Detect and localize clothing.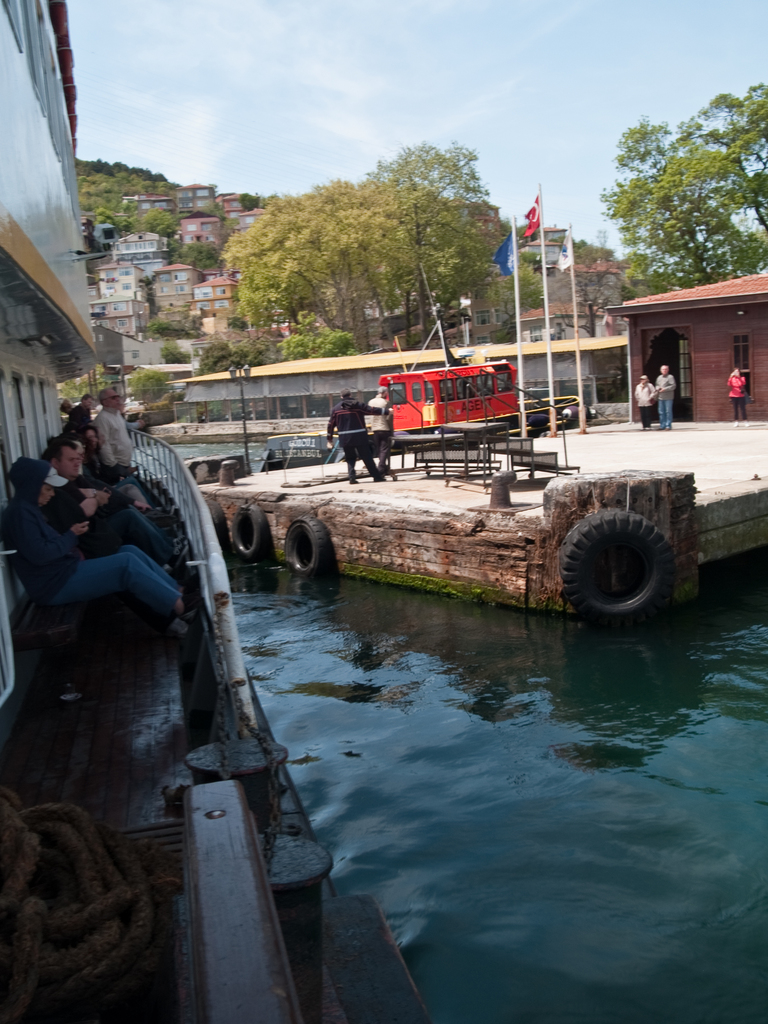
Localized at 639, 383, 655, 426.
